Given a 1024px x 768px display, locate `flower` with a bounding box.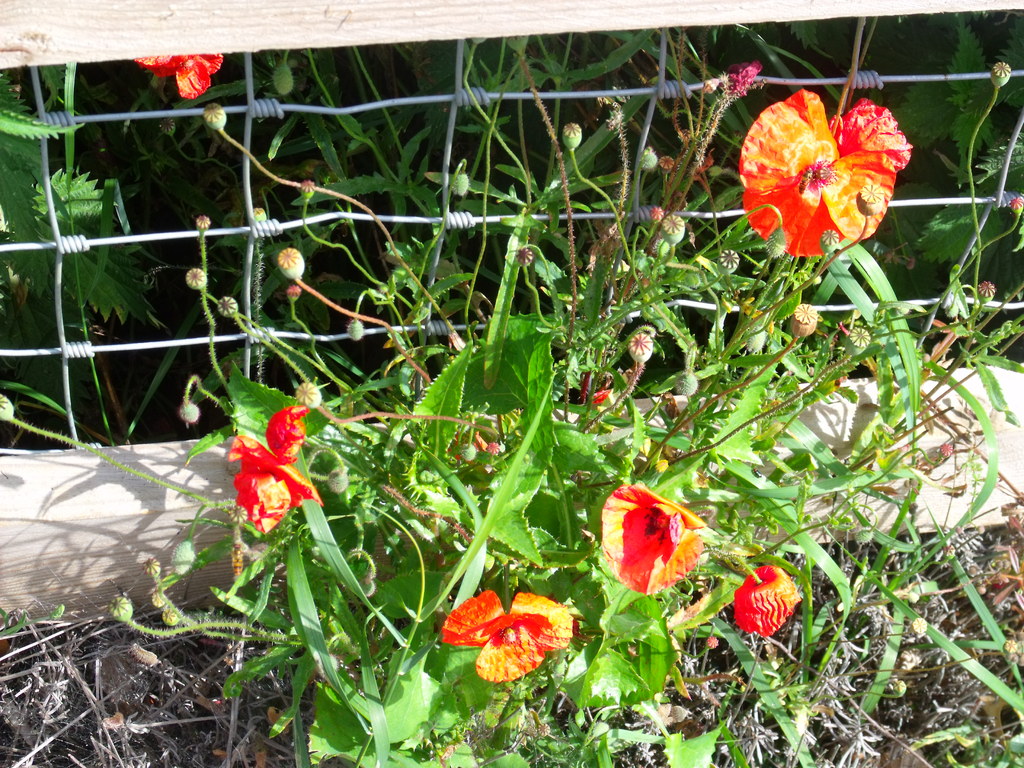
Located: (445,590,578,684).
